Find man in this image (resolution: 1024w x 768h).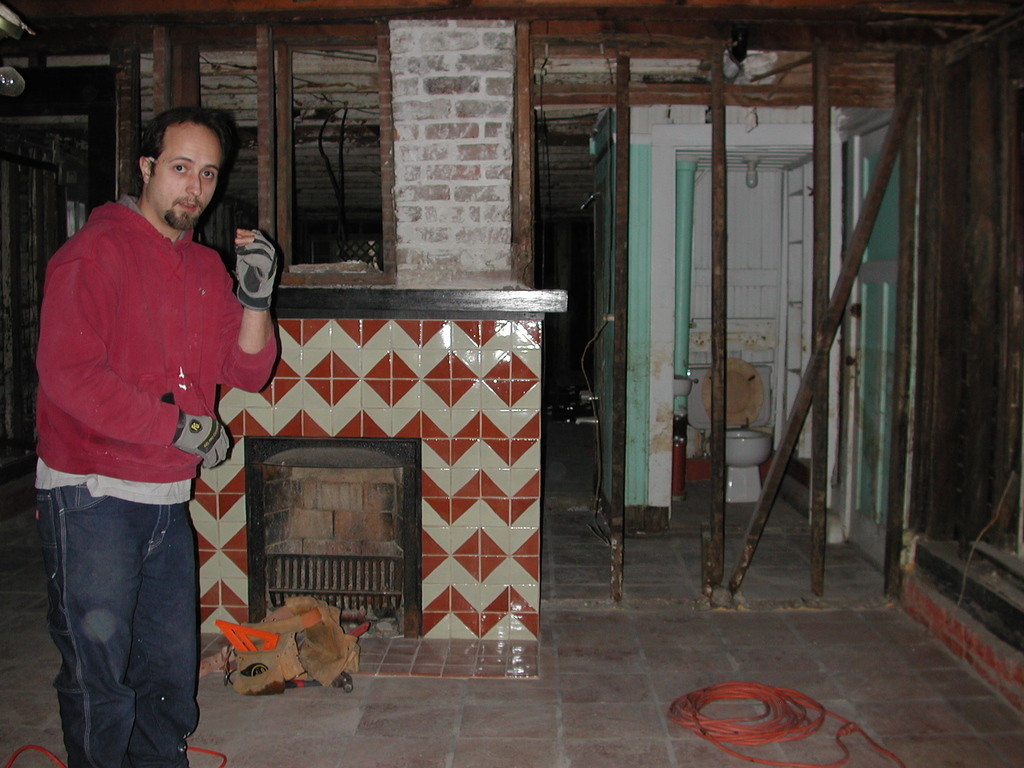
locate(29, 98, 264, 754).
